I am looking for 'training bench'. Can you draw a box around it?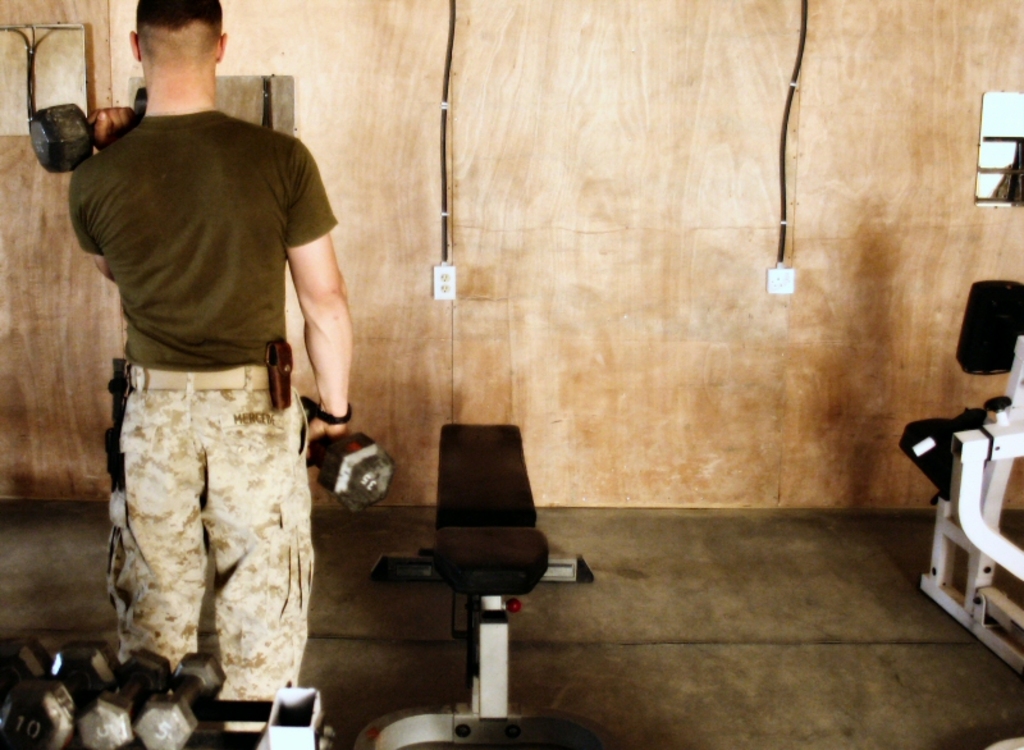
Sure, the bounding box is 369:422:593:749.
